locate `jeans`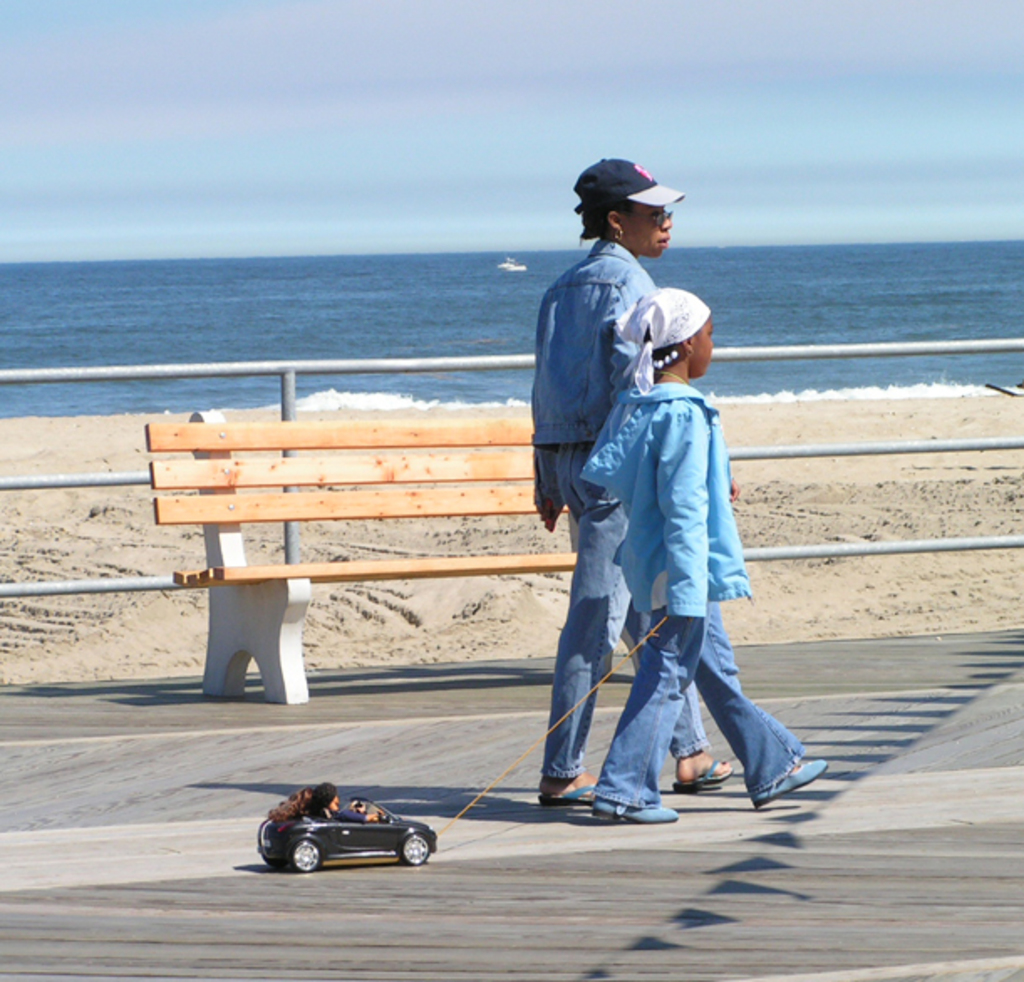
(540,441,709,783)
